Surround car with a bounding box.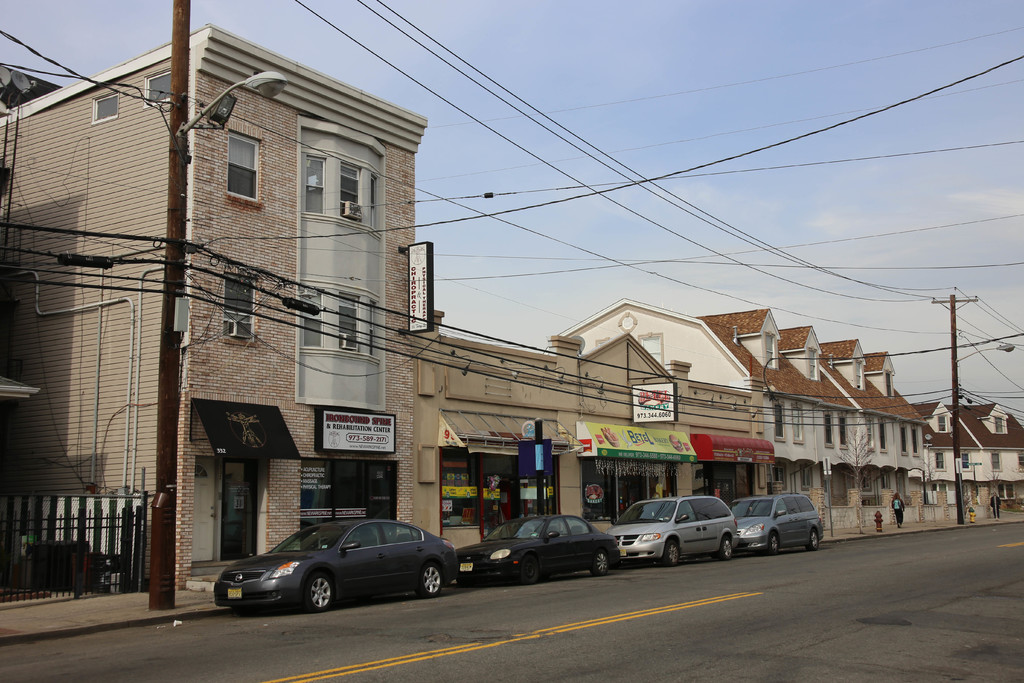
x1=607, y1=490, x2=742, y2=569.
